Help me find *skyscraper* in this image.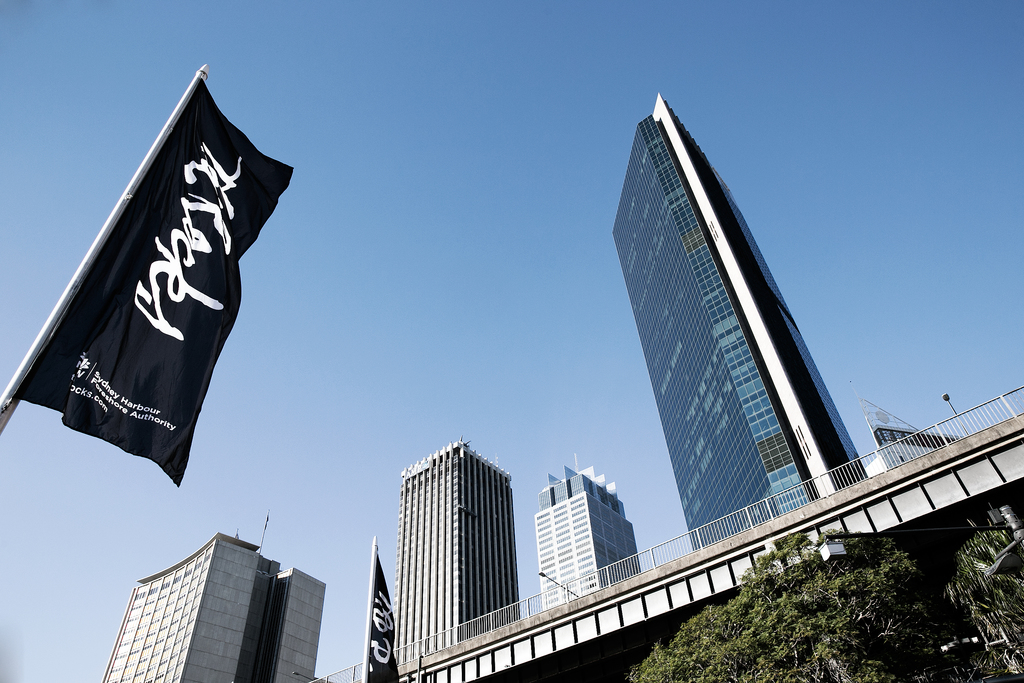
Found it: [100,525,350,680].
